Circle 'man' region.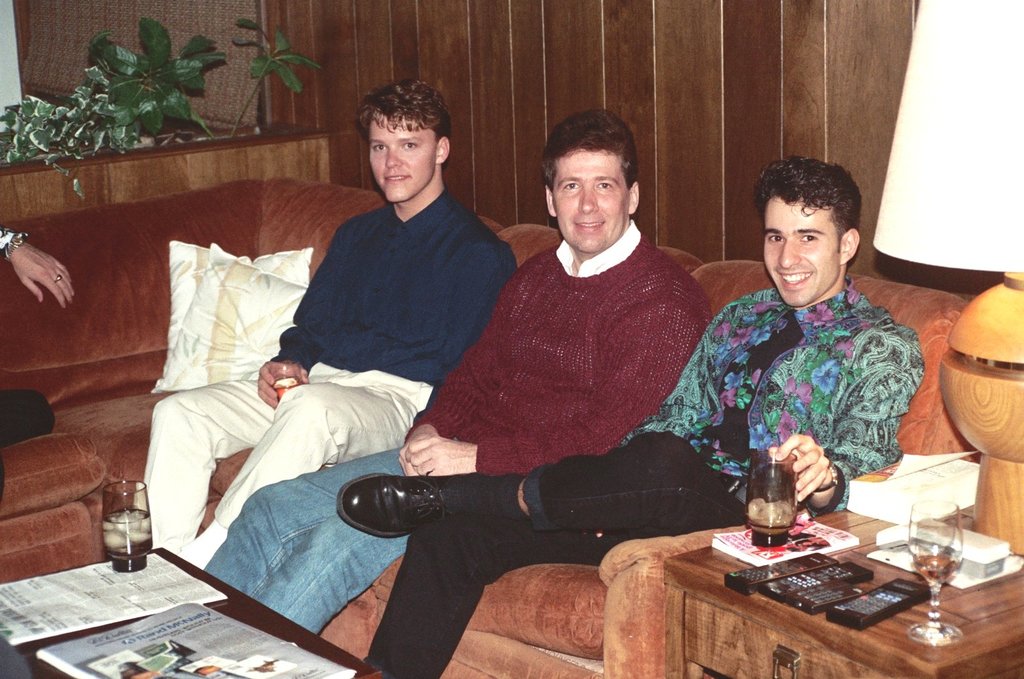
Region: 133/76/518/572.
